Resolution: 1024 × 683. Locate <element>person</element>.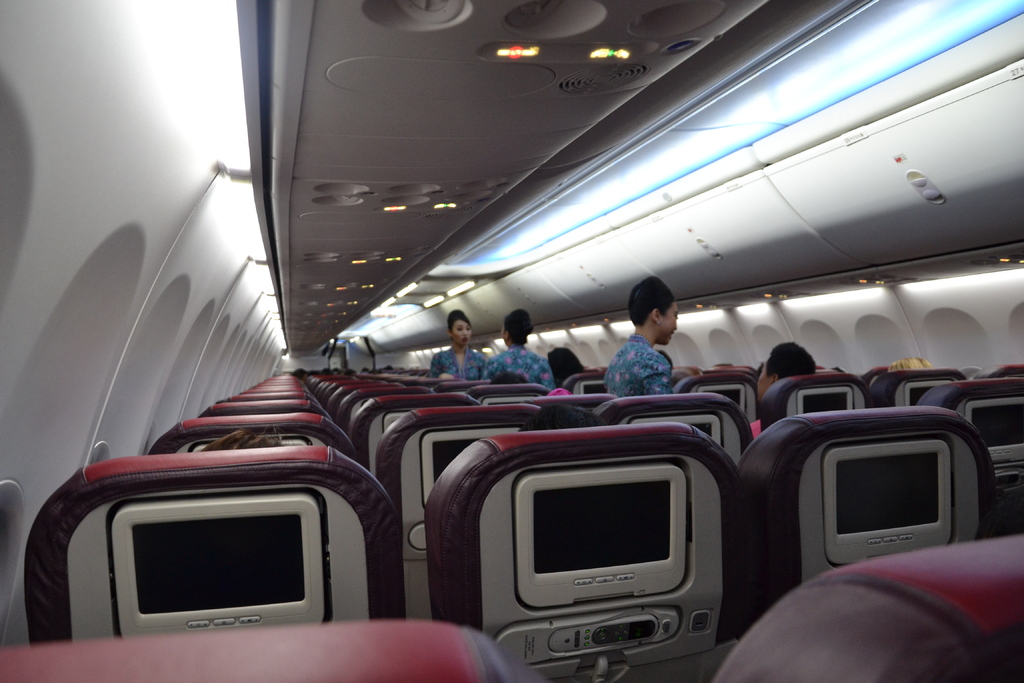
<box>614,314,692,411</box>.
